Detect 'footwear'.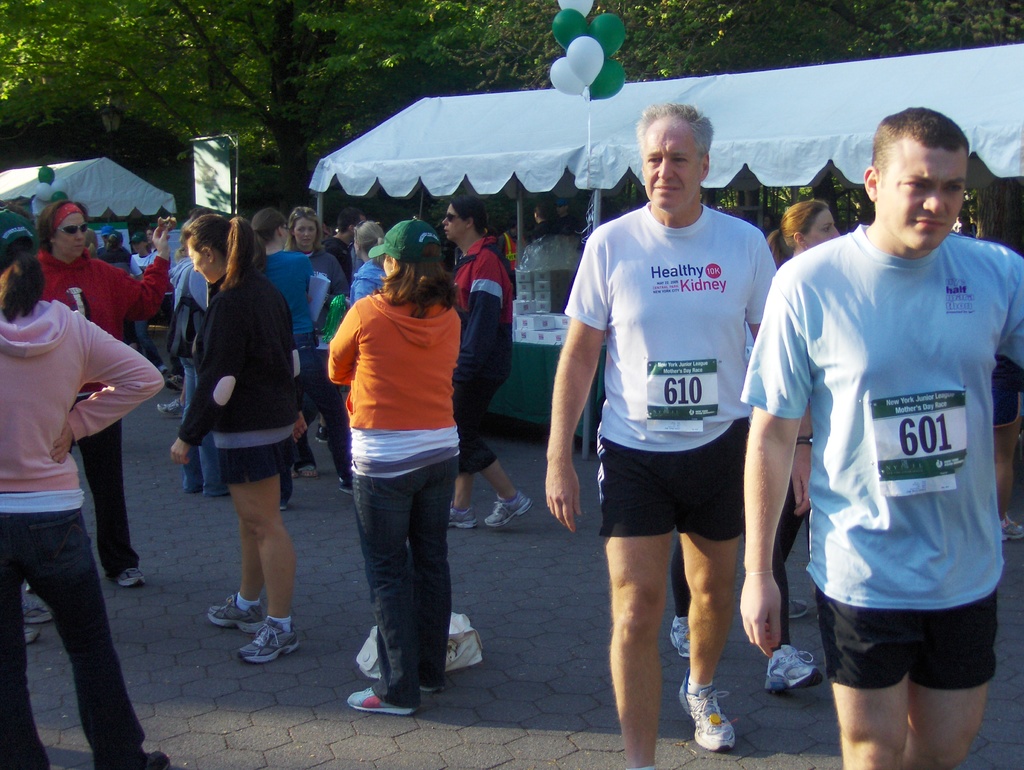
Detected at <box>23,623,38,645</box>.
